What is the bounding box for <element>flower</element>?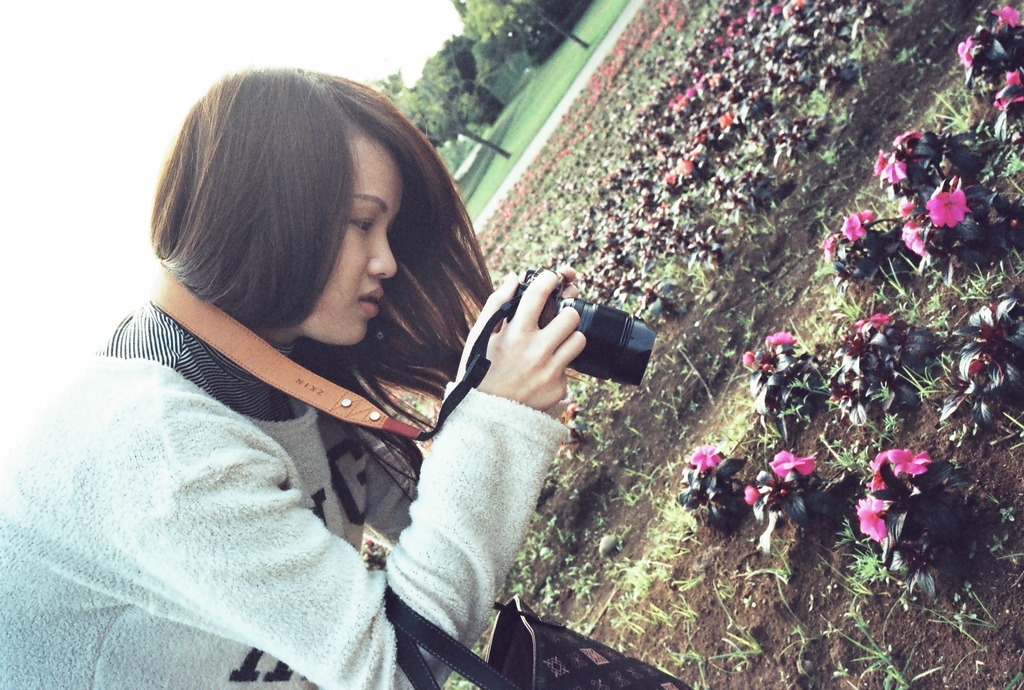
921:184:970:228.
